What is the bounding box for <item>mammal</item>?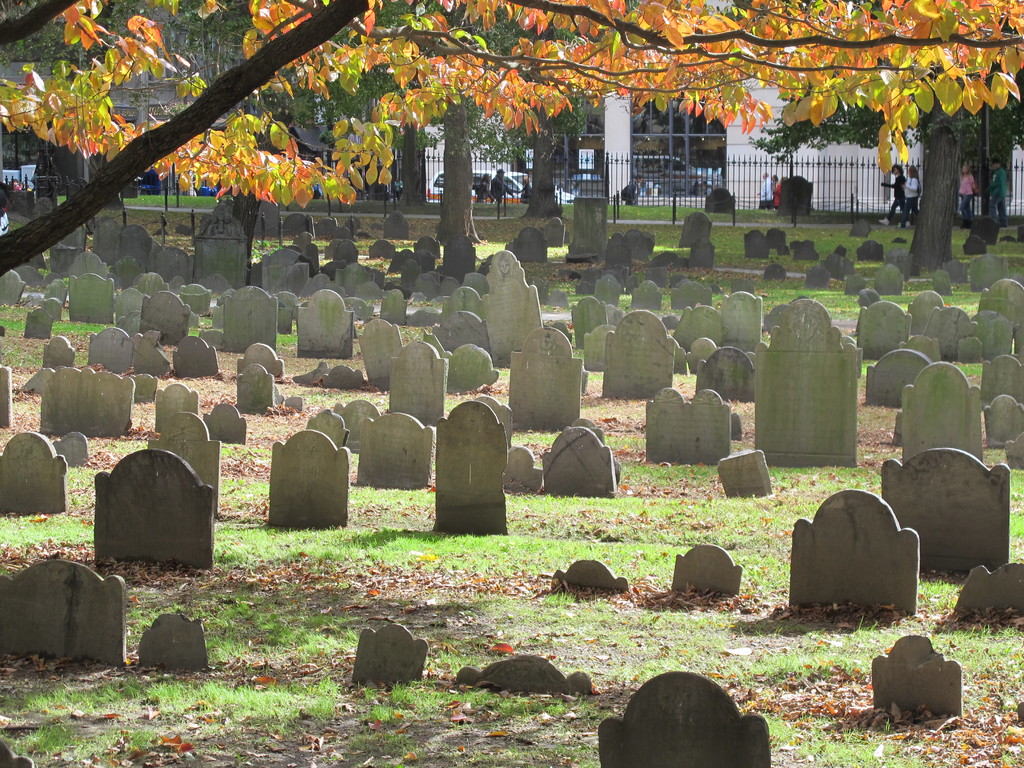
bbox=(479, 171, 496, 204).
